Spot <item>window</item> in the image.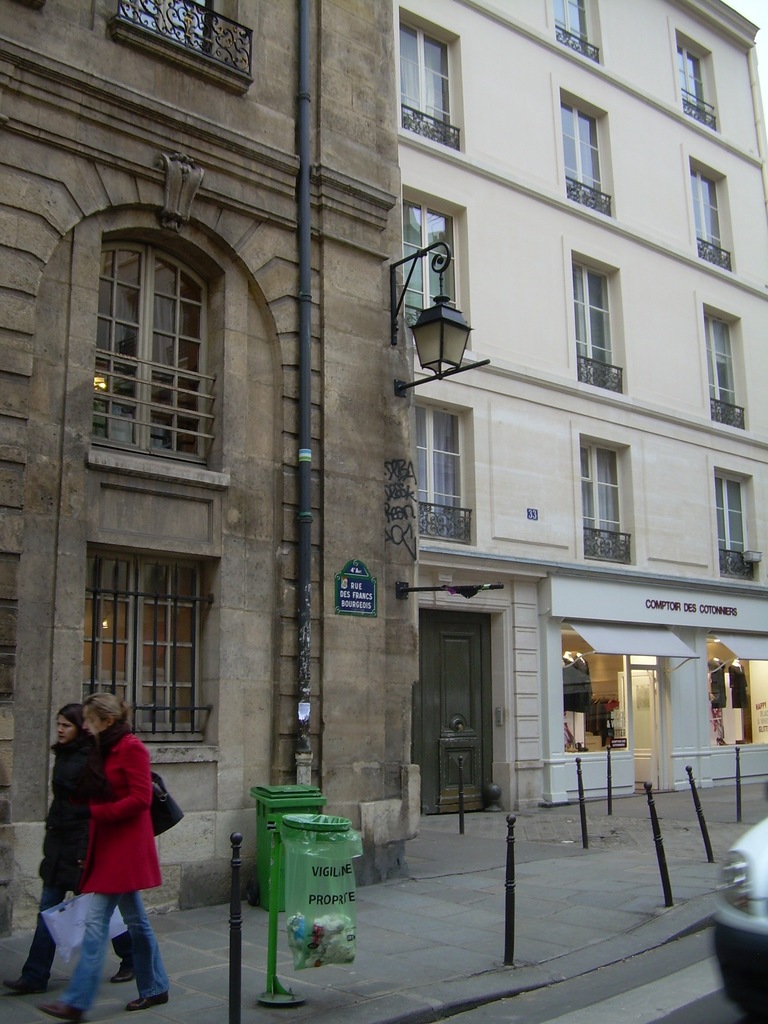
<item>window</item> found at [left=573, top=421, right=643, bottom=566].
